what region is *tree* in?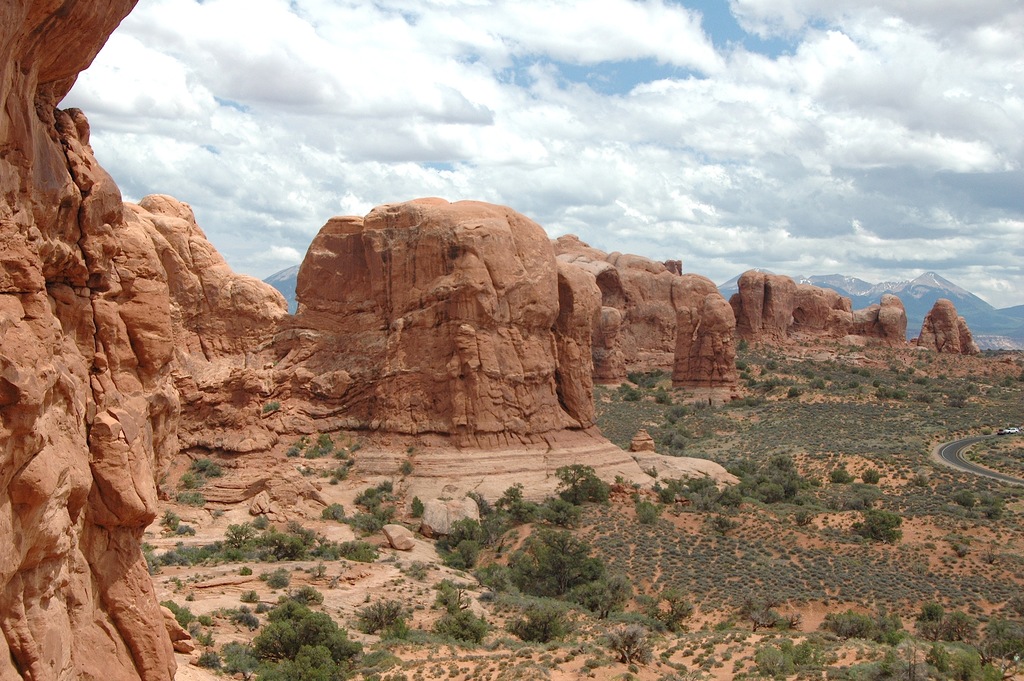
region(856, 505, 906, 545).
